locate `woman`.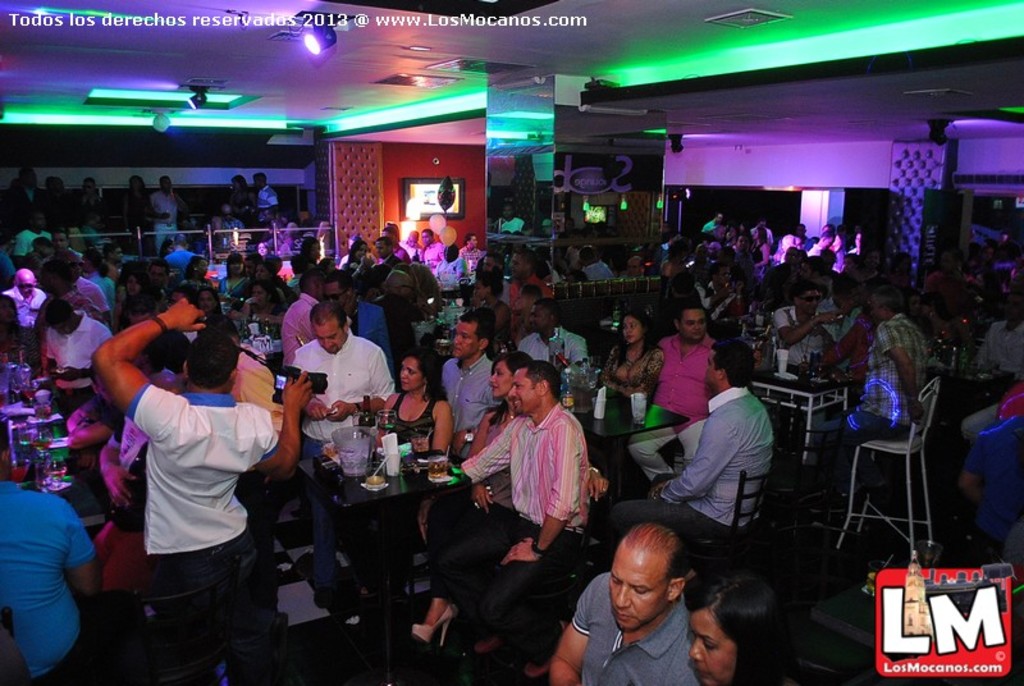
Bounding box: <region>474, 274, 511, 344</region>.
